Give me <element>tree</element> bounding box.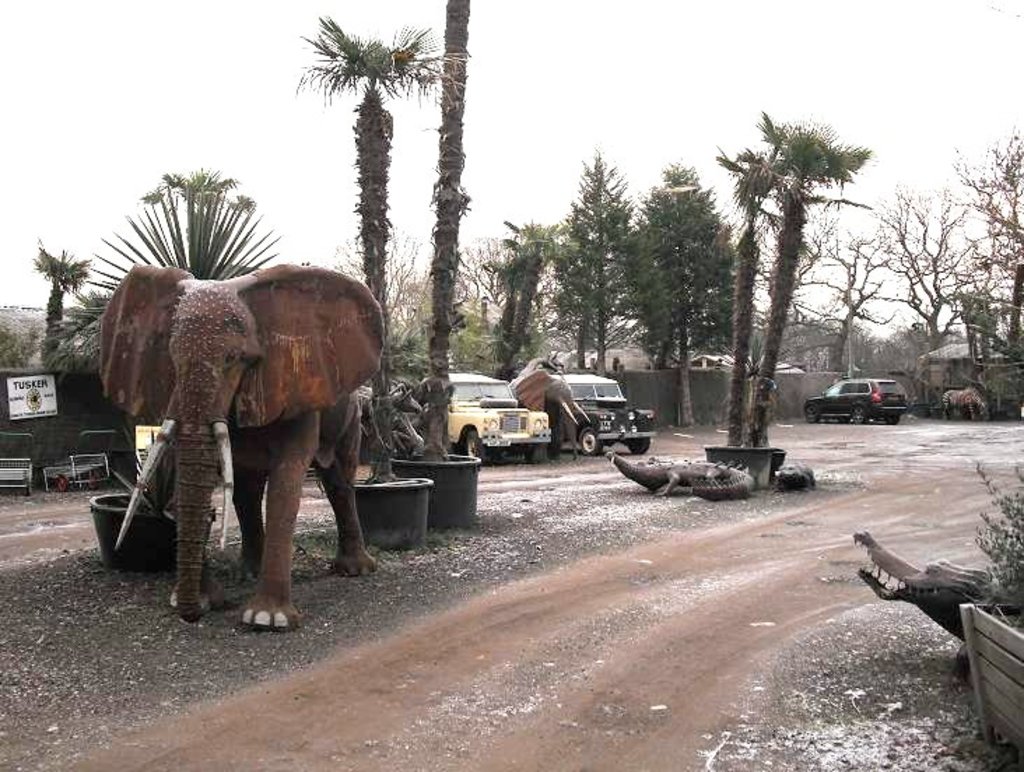
551/232/606/372.
